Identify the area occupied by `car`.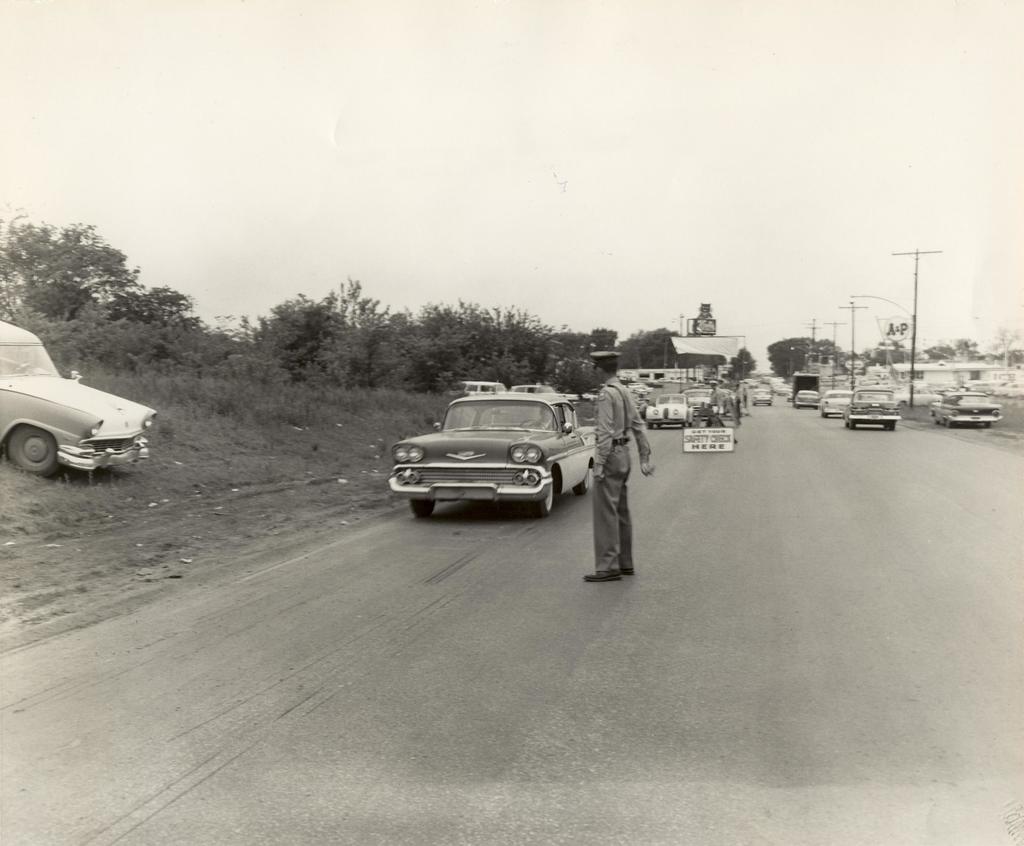
Area: <box>391,390,623,523</box>.
